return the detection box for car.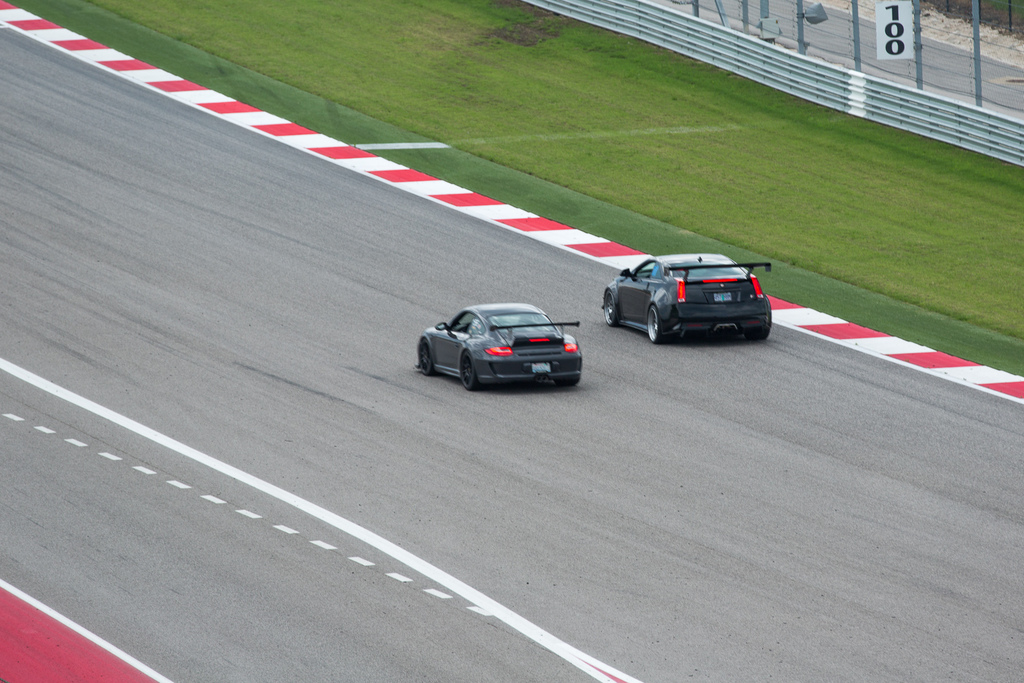
bbox=(602, 247, 775, 345).
